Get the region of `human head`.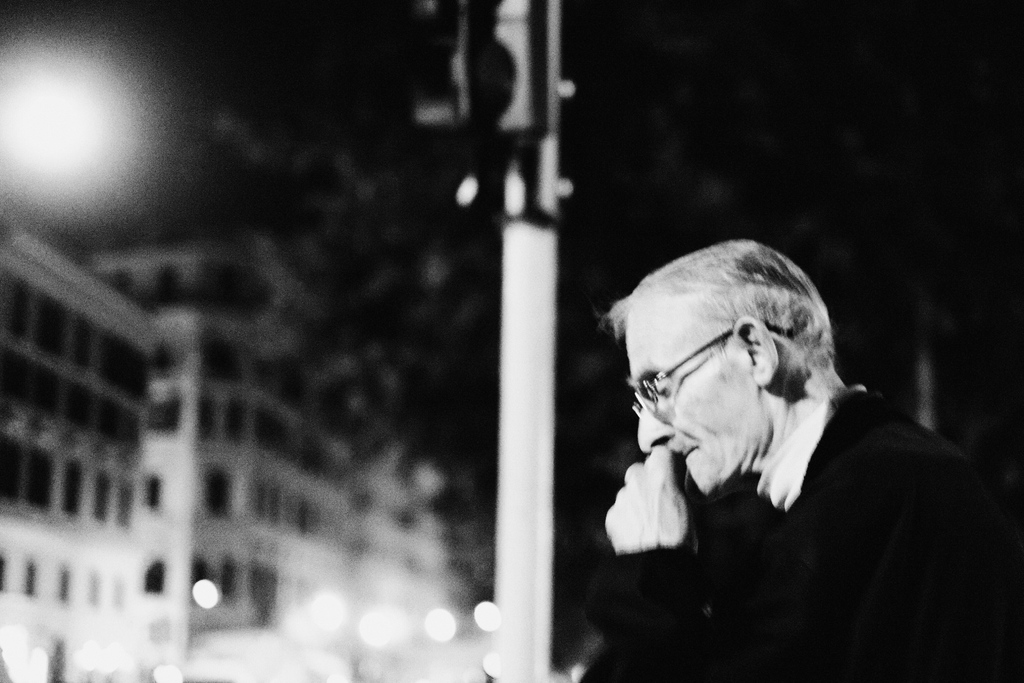
locate(614, 221, 835, 503).
